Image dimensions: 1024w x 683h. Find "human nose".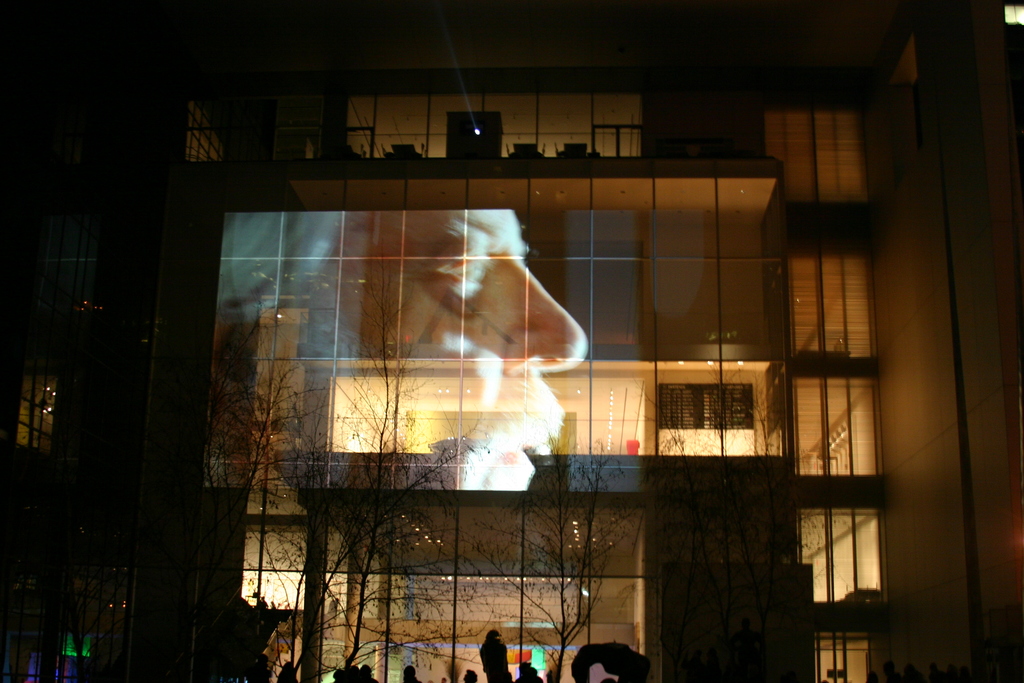
(x1=505, y1=252, x2=588, y2=377).
